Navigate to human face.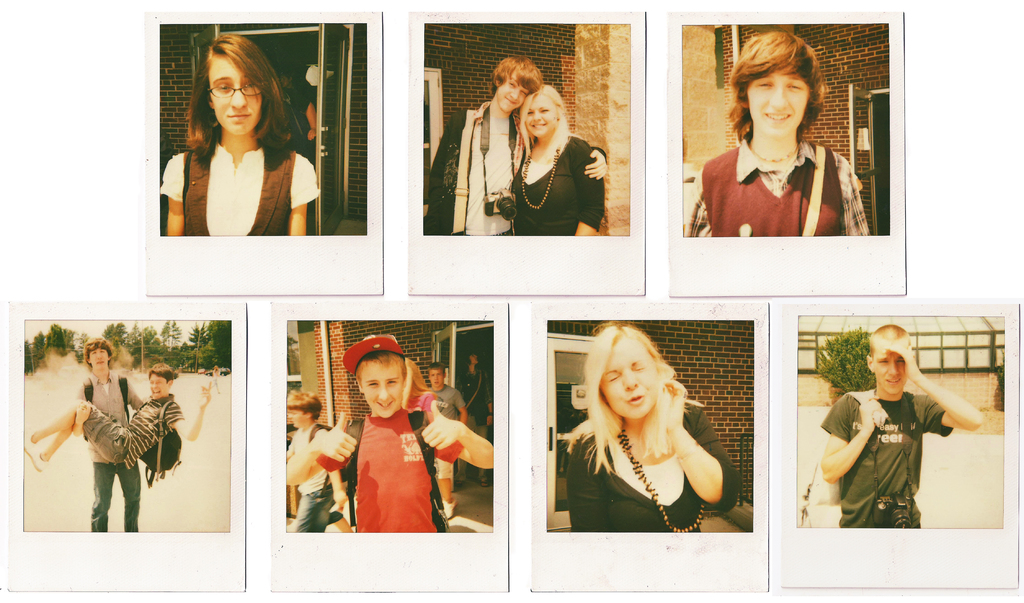
Navigation target: box(84, 345, 111, 376).
